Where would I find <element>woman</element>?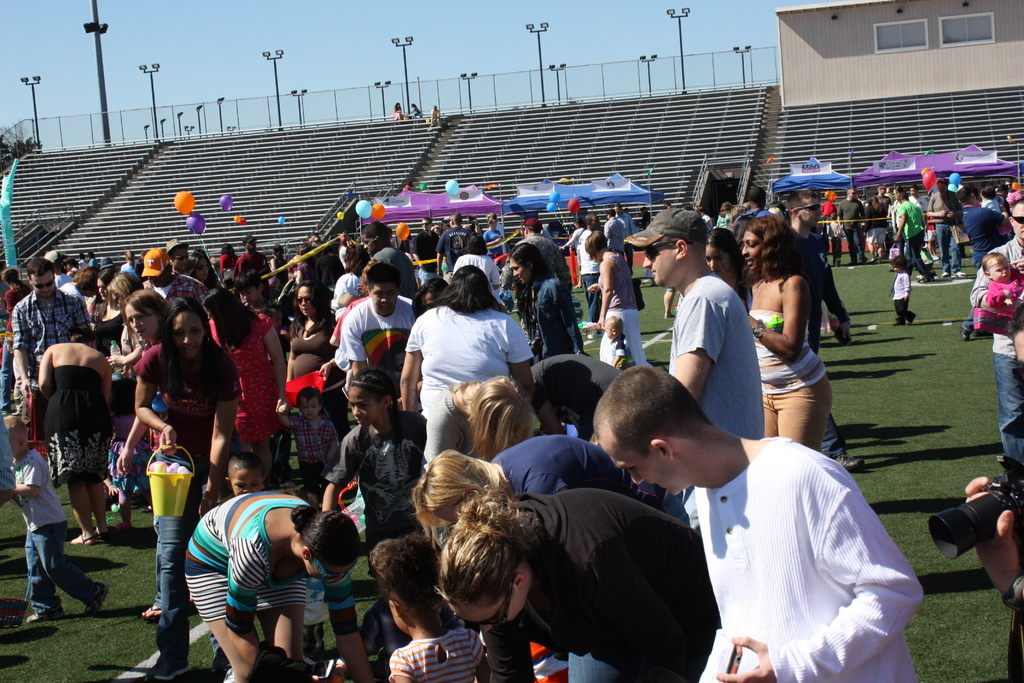
At 182:488:378:682.
